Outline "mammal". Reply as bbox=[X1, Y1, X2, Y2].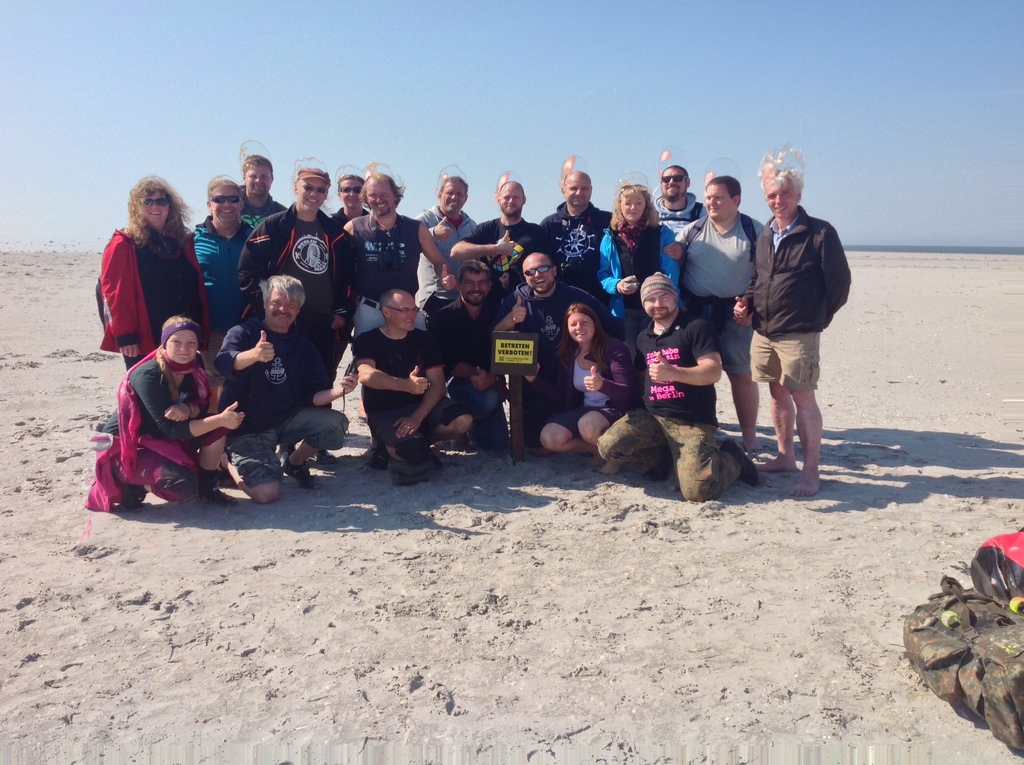
bbox=[236, 152, 342, 458].
